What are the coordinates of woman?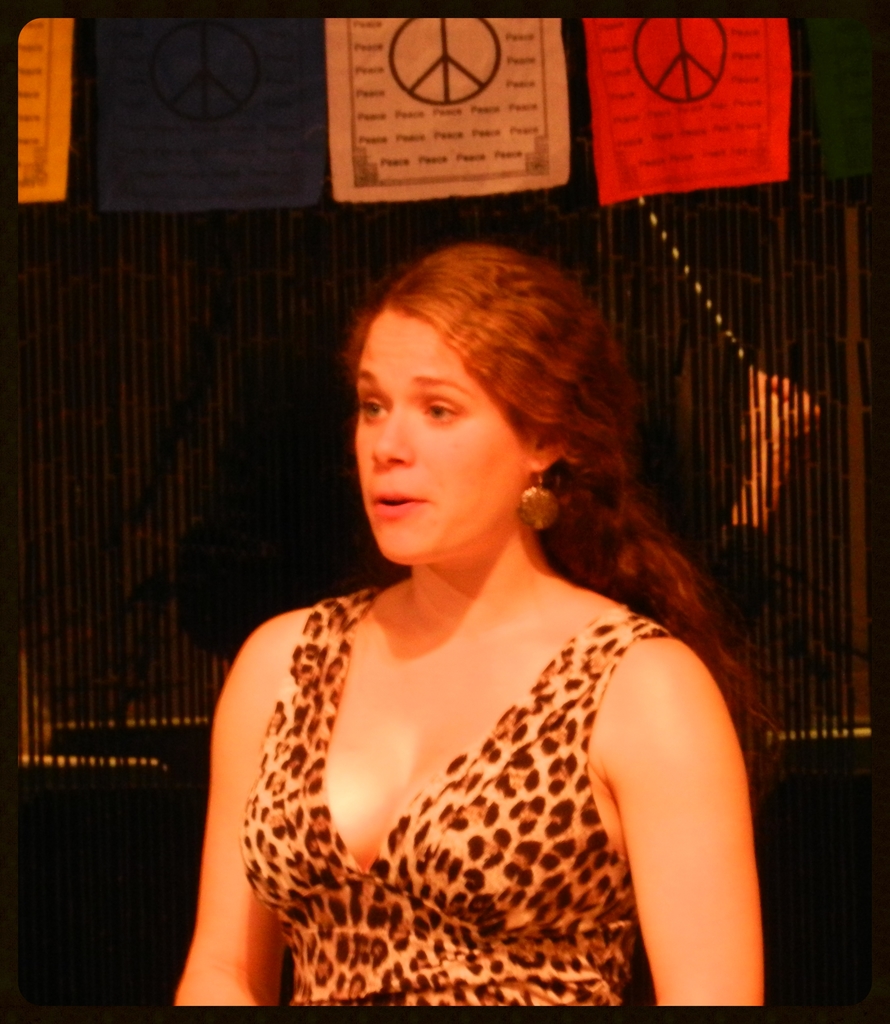
bbox=(159, 211, 789, 1016).
